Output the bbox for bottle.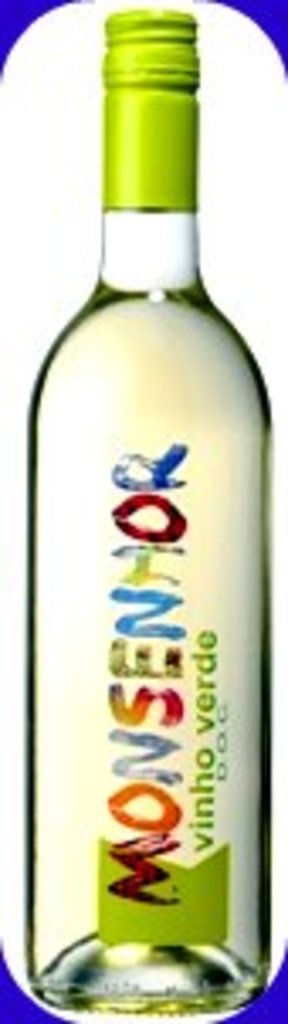
24/7/268/1021.
